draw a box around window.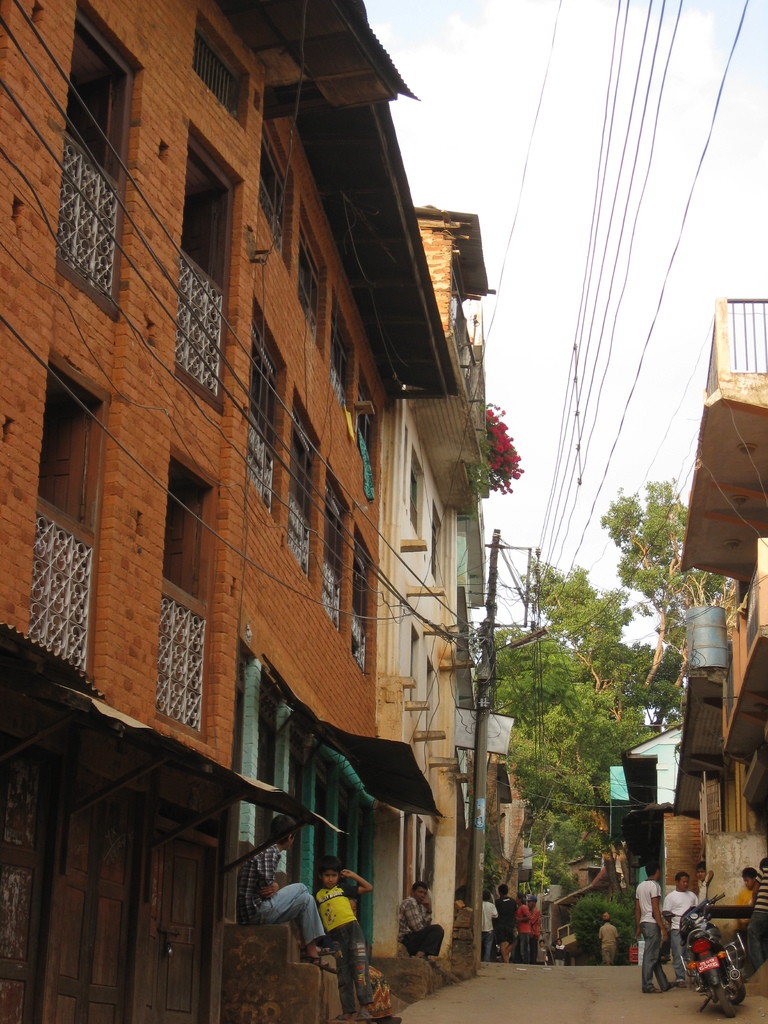
l=195, t=27, r=255, b=114.
